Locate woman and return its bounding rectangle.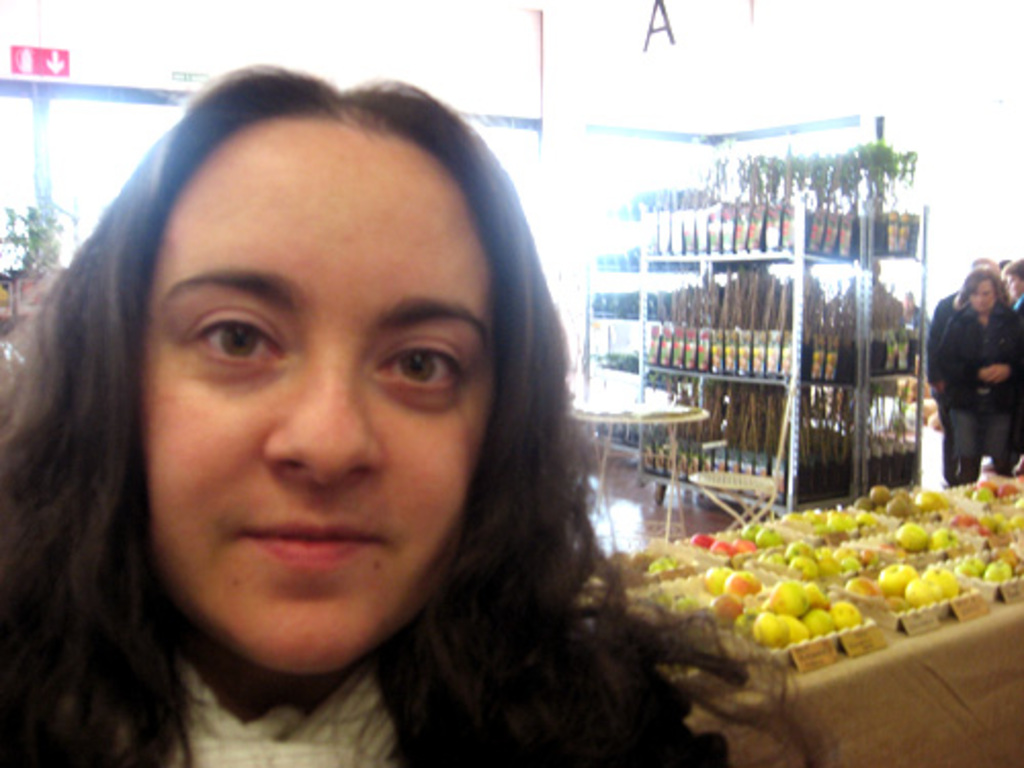
select_region(930, 262, 1022, 483).
